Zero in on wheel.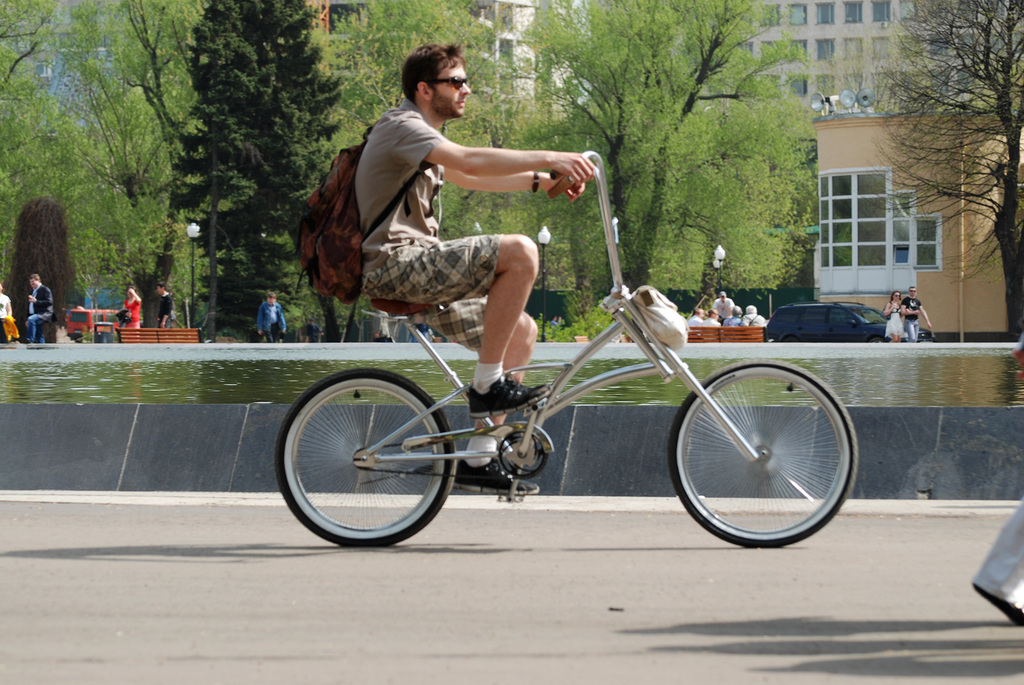
Zeroed in: crop(667, 359, 860, 549).
